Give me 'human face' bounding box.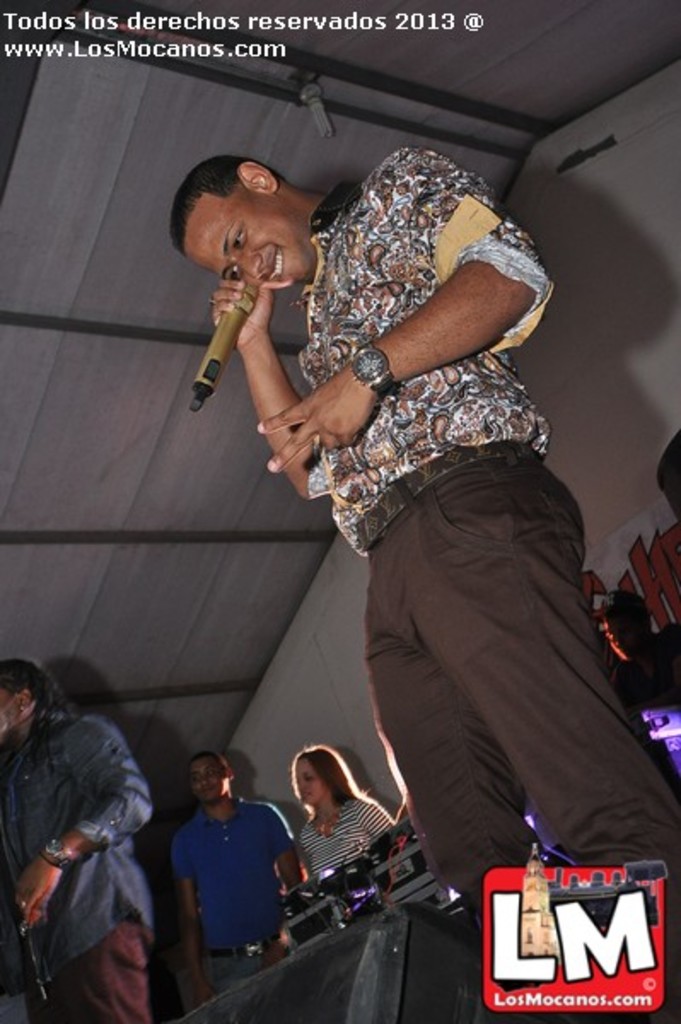
(x1=196, y1=758, x2=222, y2=802).
